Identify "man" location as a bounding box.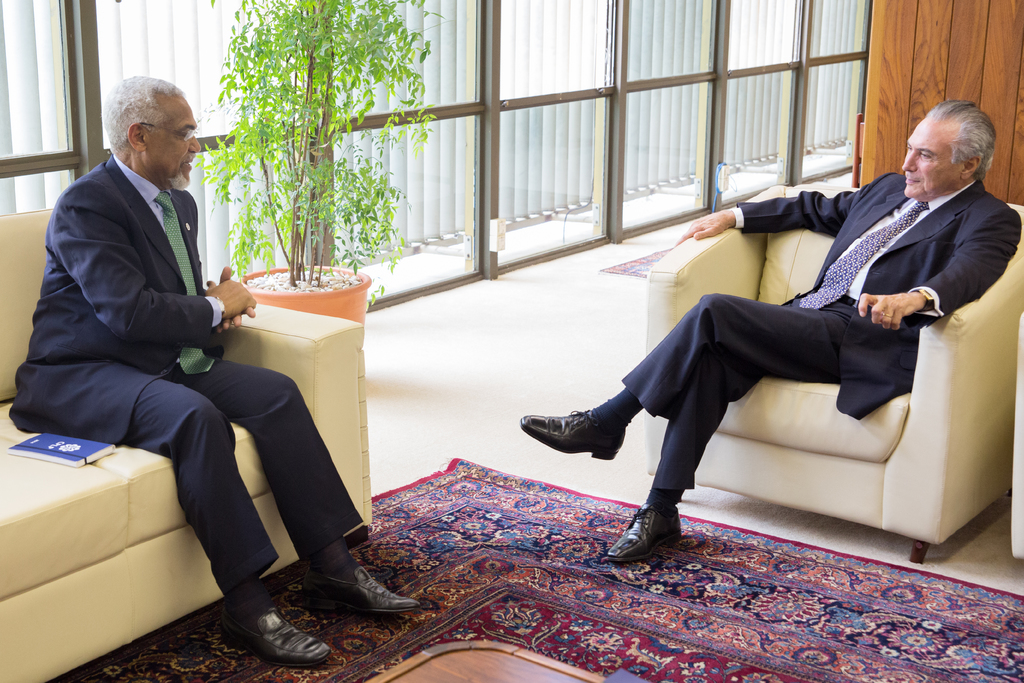
select_region(522, 94, 1023, 560).
